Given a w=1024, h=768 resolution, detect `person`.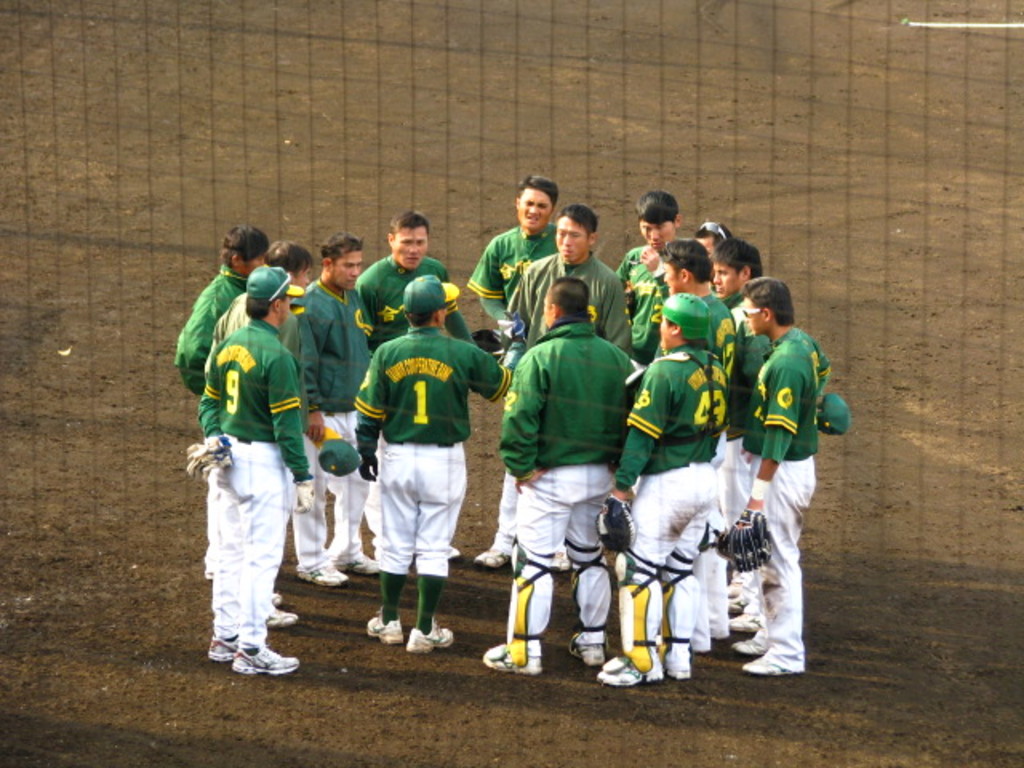
[x1=725, y1=256, x2=830, y2=688].
